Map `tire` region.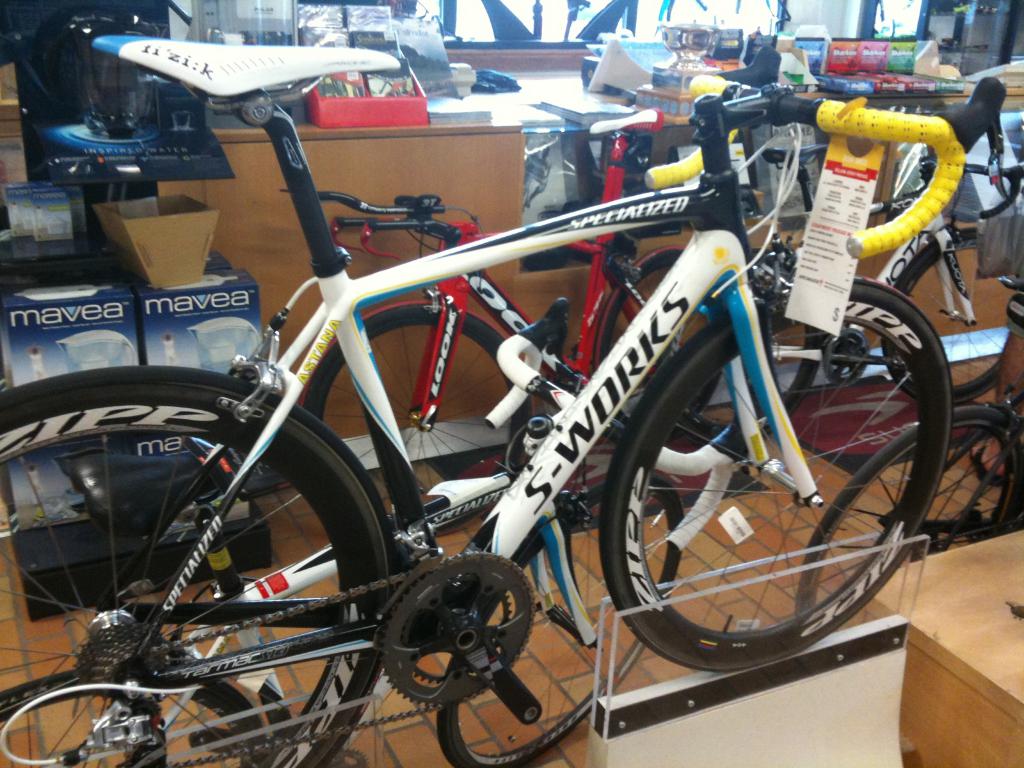
Mapped to x1=640, y1=289, x2=819, y2=436.
